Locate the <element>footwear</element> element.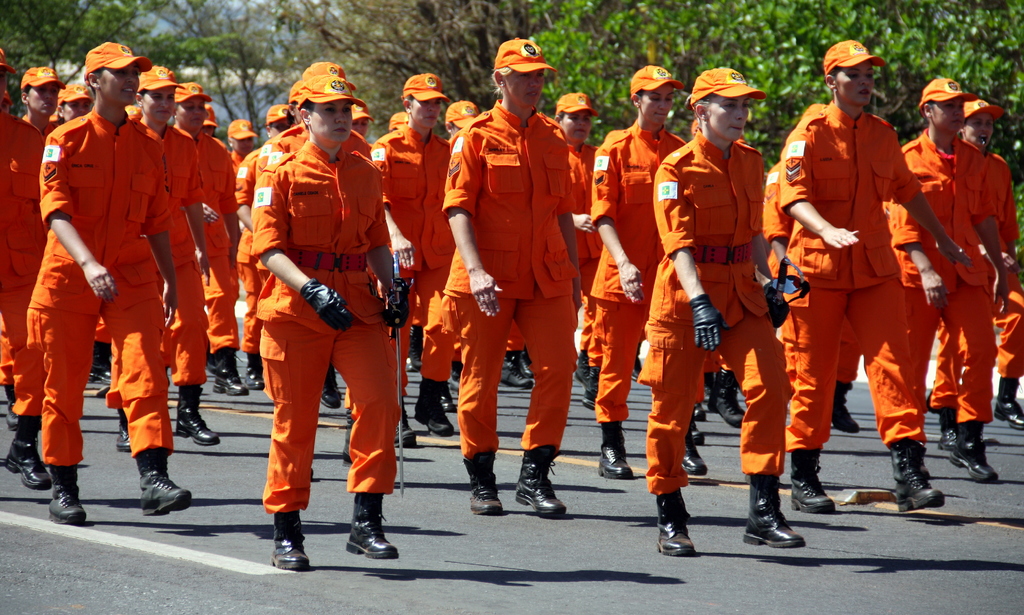
Element bbox: <box>651,479,701,568</box>.
